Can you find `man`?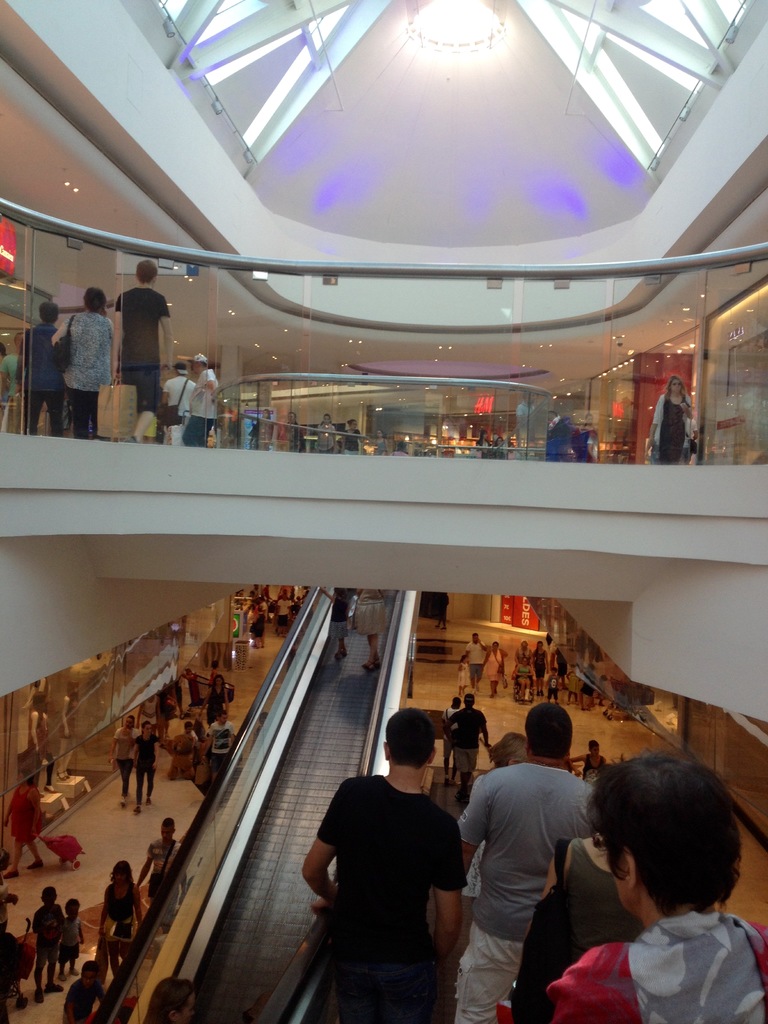
Yes, bounding box: left=300, top=718, right=491, bottom=1017.
